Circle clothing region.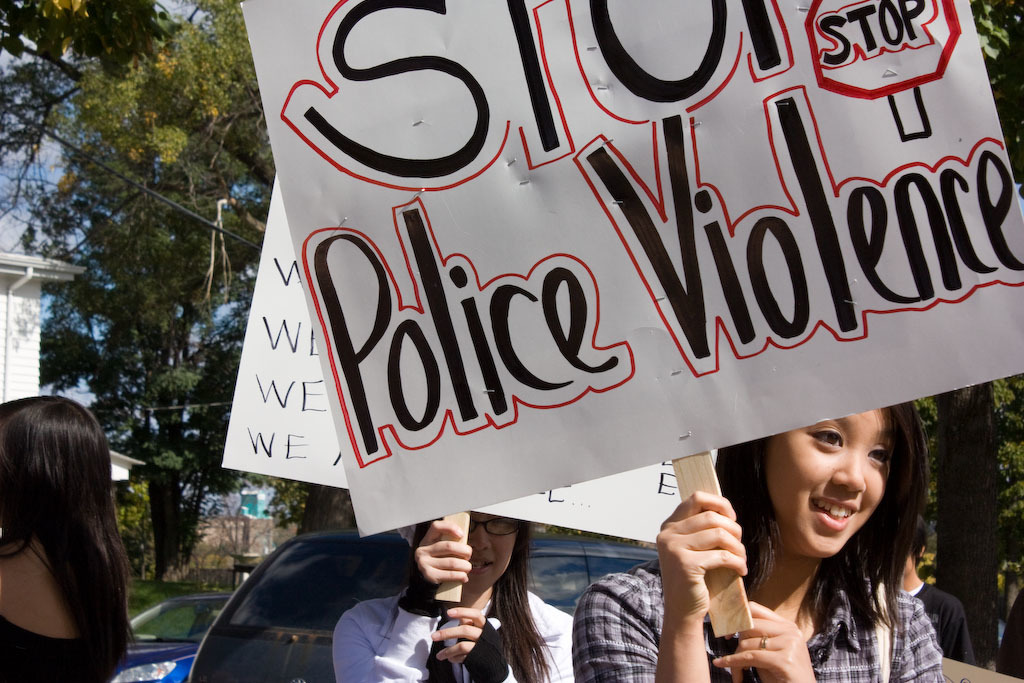
Region: [left=574, top=547, right=945, bottom=682].
